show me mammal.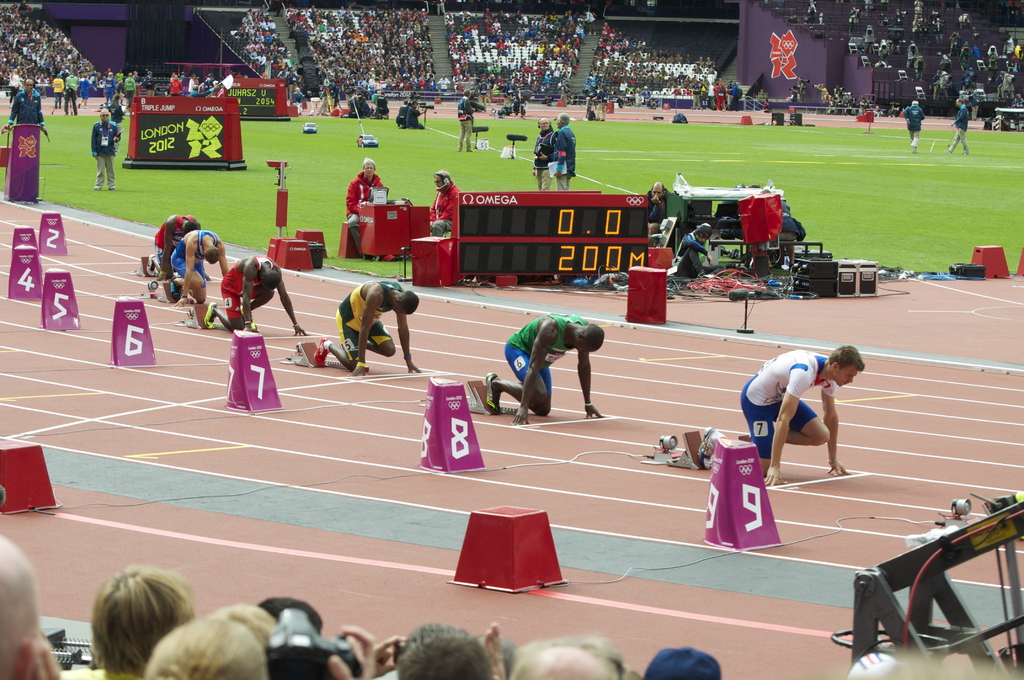
mammal is here: {"x1": 907, "y1": 39, "x2": 922, "y2": 63}.
